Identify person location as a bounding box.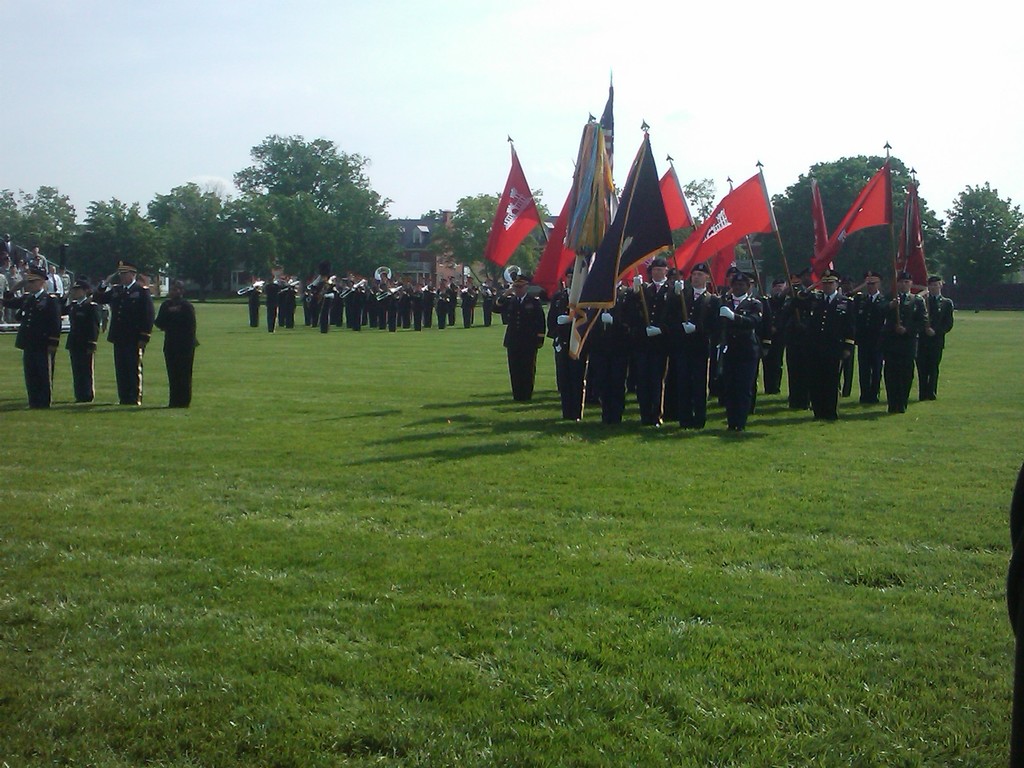
bbox(883, 271, 916, 413).
